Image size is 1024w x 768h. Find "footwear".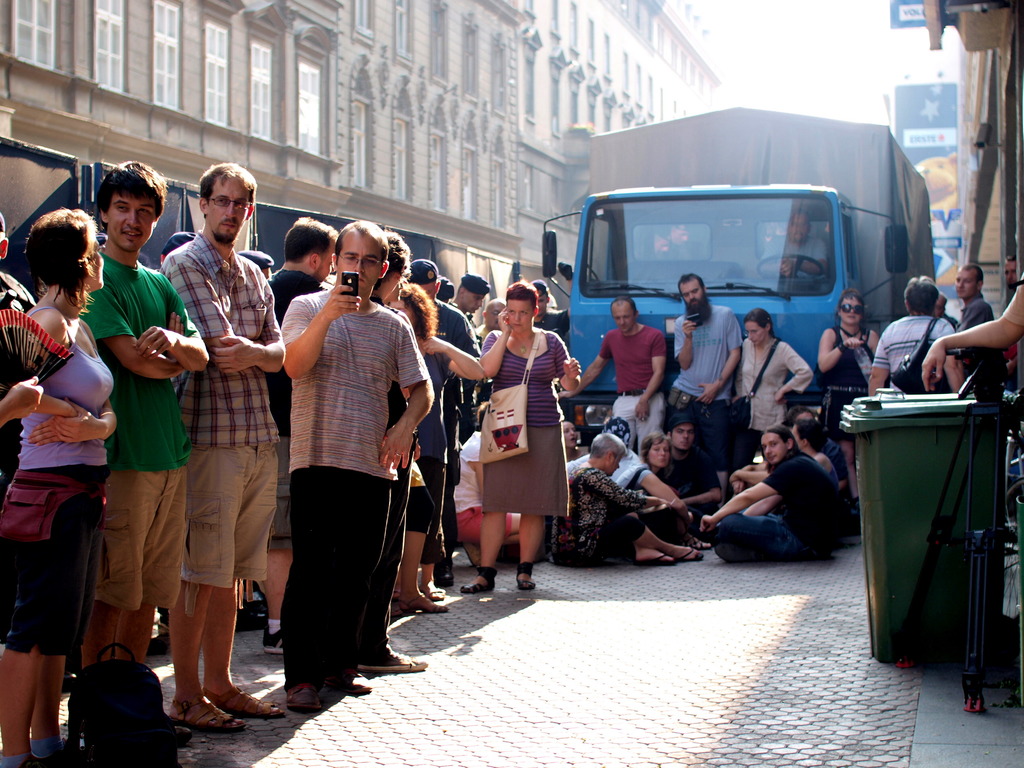
x1=279, y1=685, x2=321, y2=715.
